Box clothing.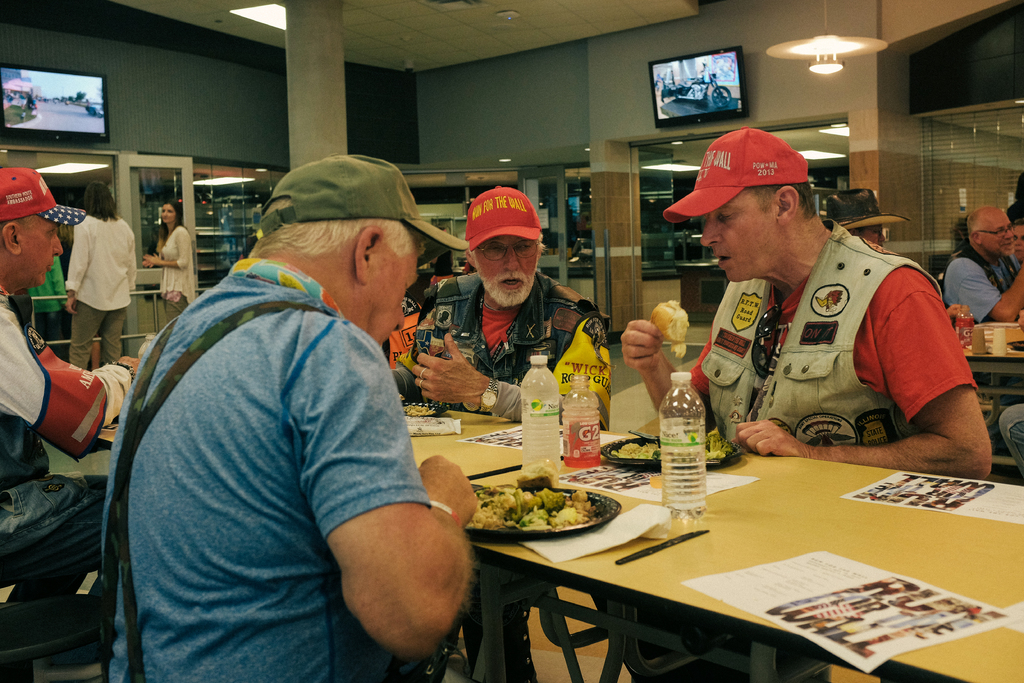
[30, 252, 67, 359].
